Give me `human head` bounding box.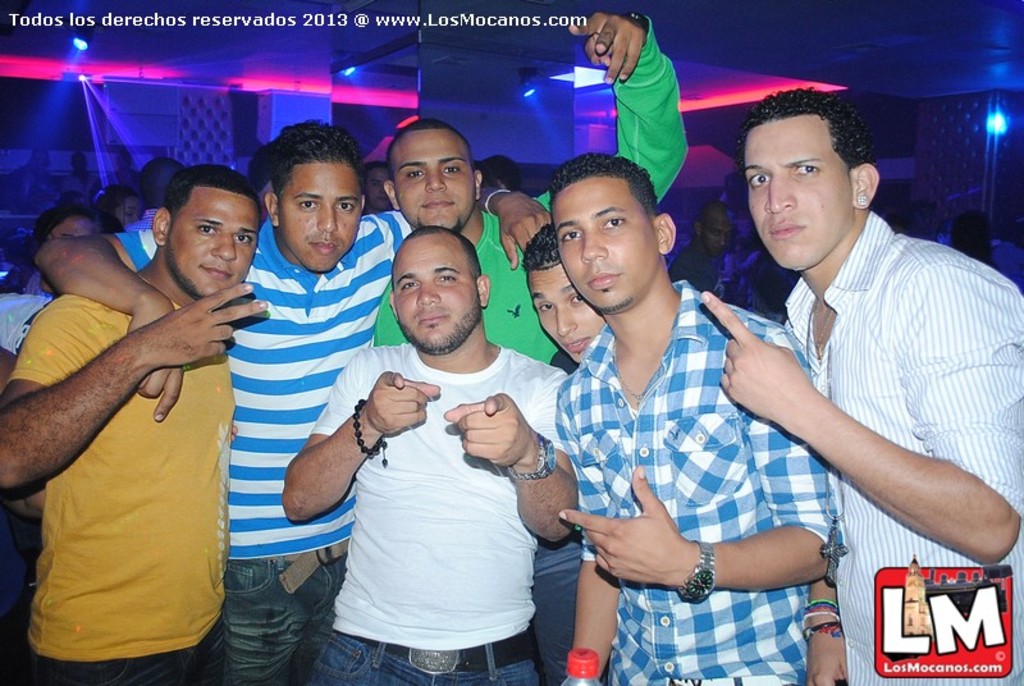
Rect(141, 160, 260, 292).
